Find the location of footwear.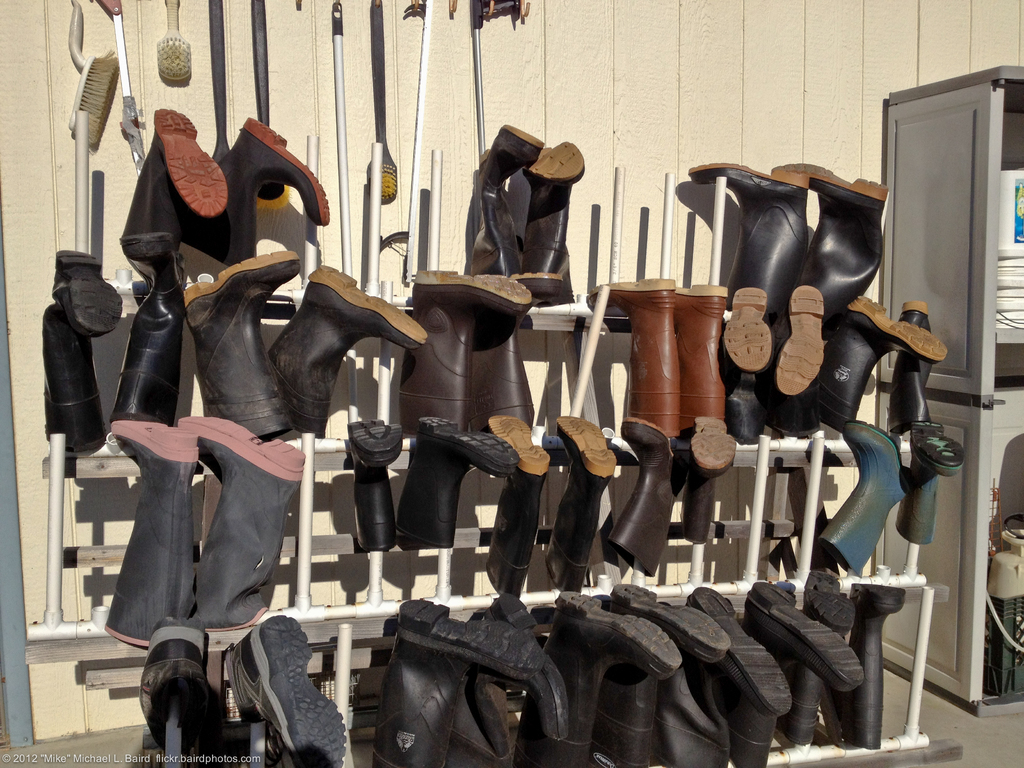
Location: x1=518, y1=580, x2=684, y2=767.
